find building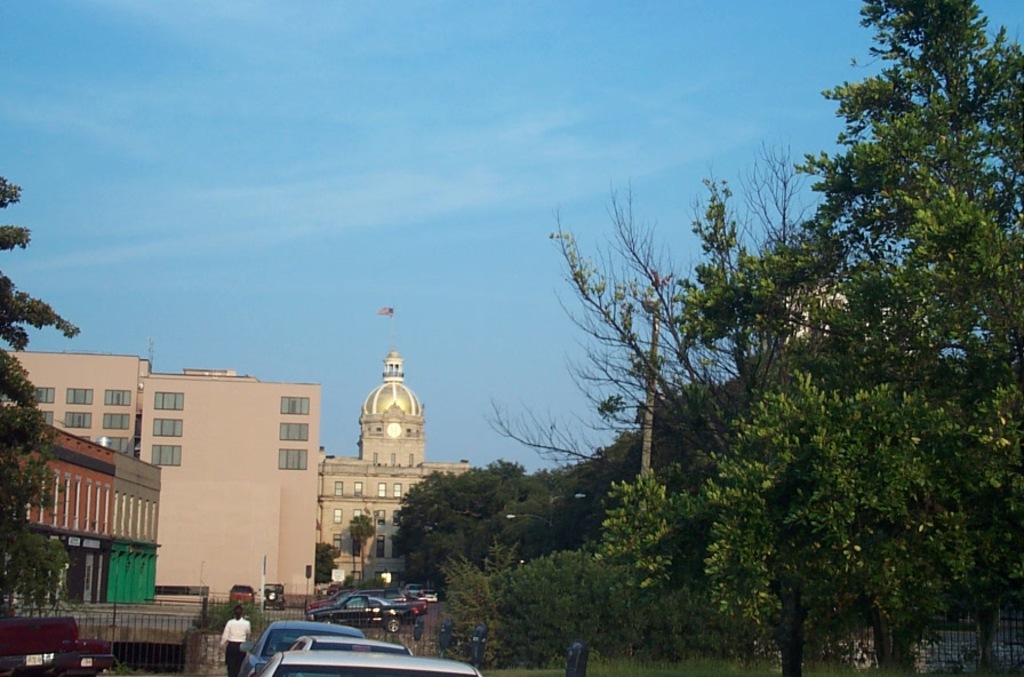
pyautogui.locateOnScreen(312, 309, 470, 592)
